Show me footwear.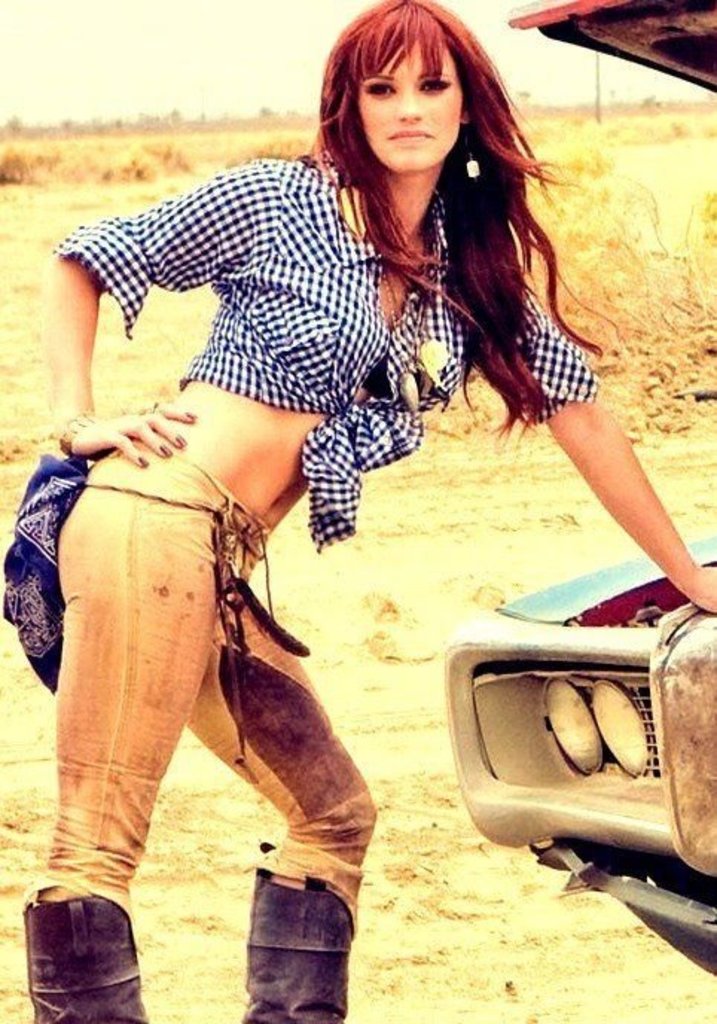
footwear is here: [13,857,152,1023].
